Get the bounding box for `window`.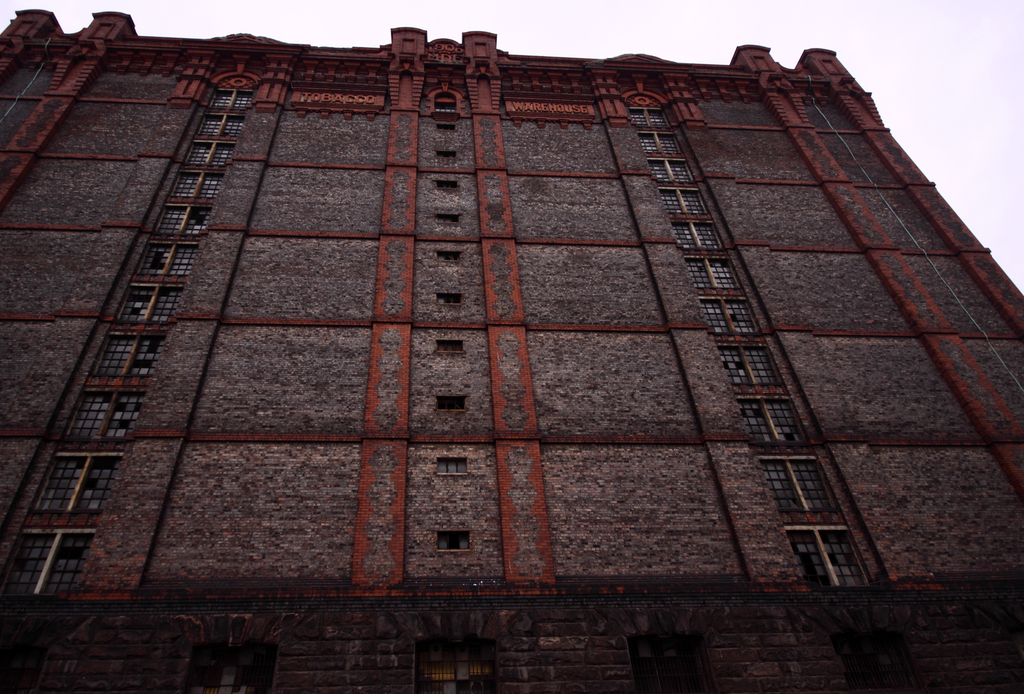
BBox(433, 182, 458, 191).
